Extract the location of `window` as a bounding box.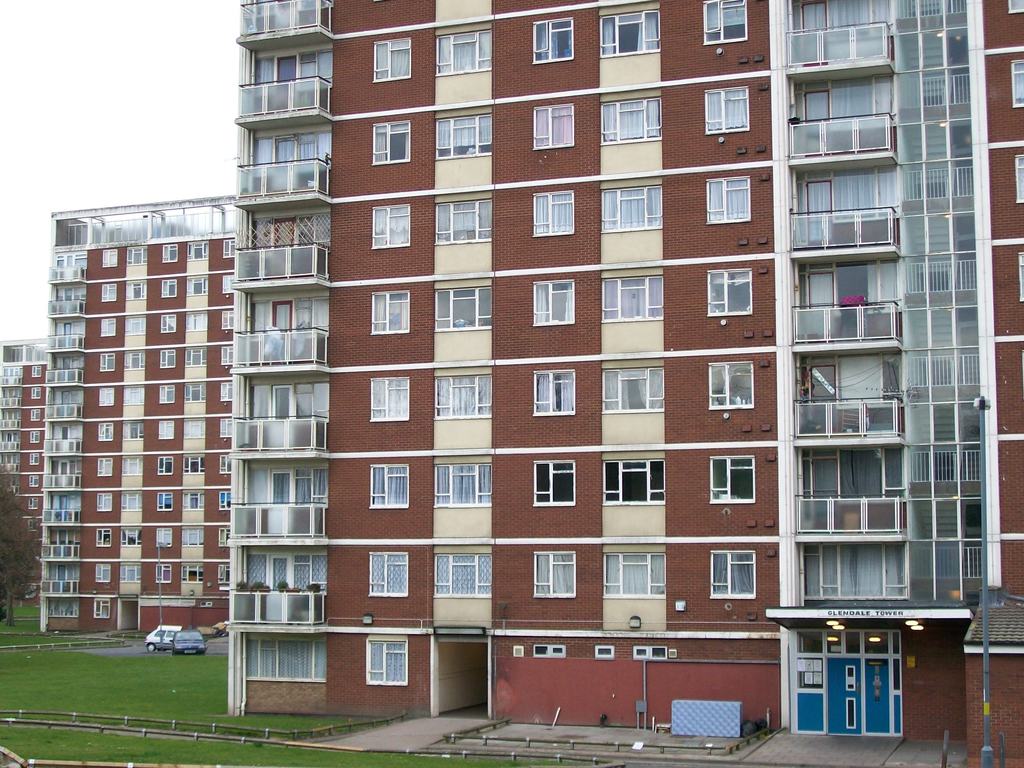
160 314 181 333.
